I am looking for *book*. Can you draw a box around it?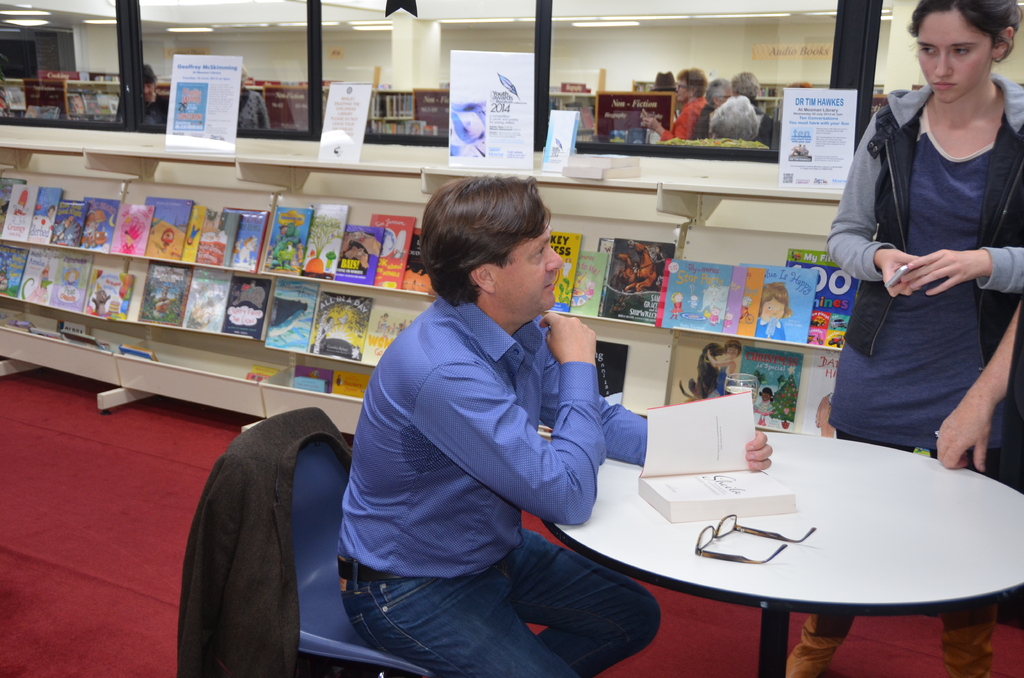
Sure, the bounding box is BBox(729, 344, 806, 428).
